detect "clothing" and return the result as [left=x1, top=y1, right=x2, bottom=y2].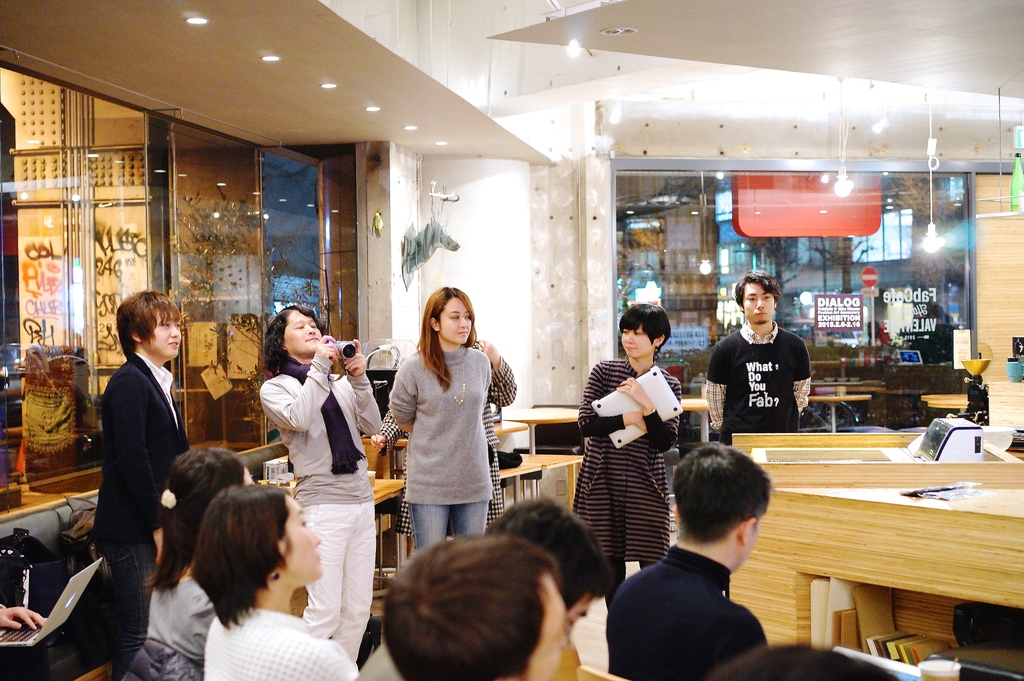
[left=707, top=304, right=833, bottom=447].
